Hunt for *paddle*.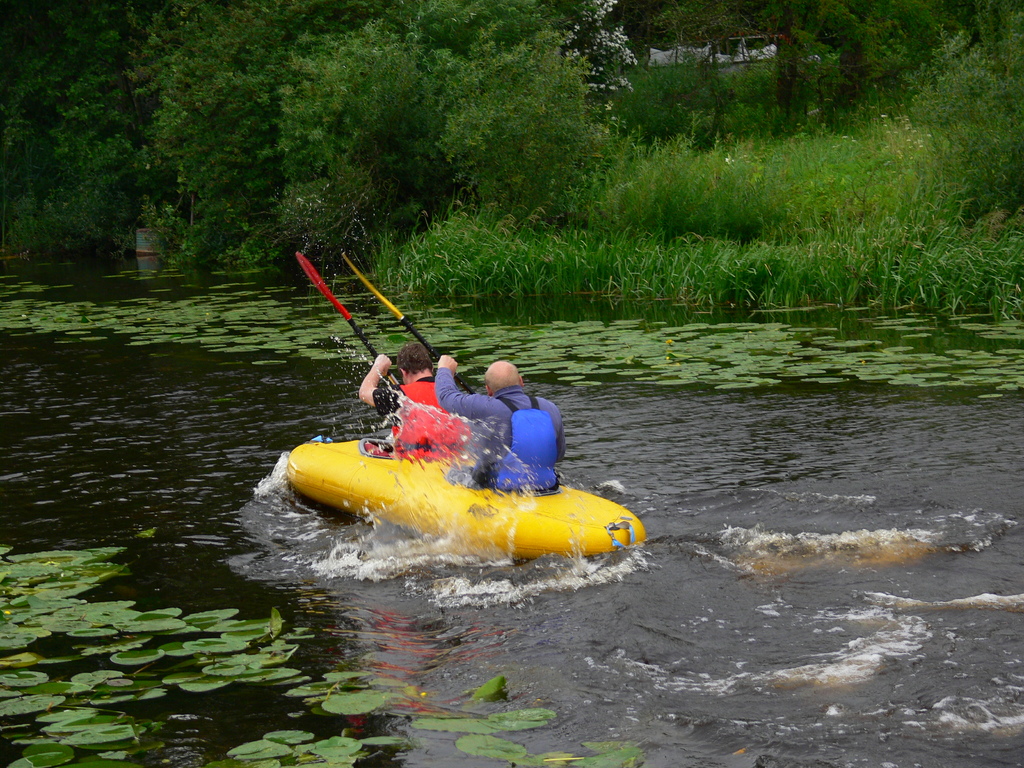
Hunted down at <box>295,254,397,397</box>.
